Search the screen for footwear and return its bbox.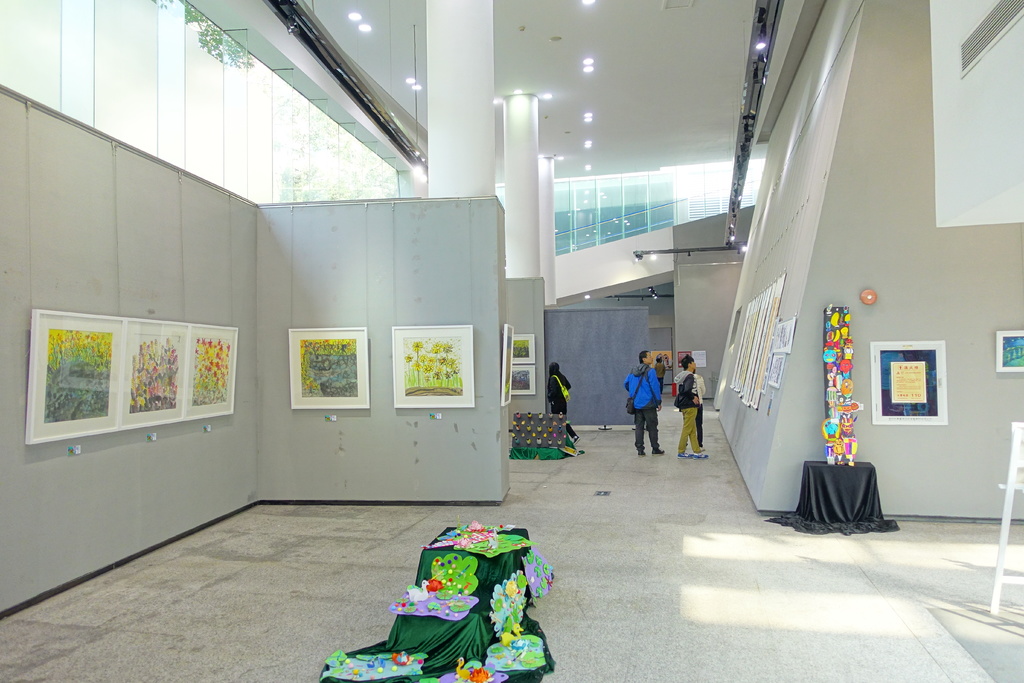
Found: [676, 449, 691, 460].
